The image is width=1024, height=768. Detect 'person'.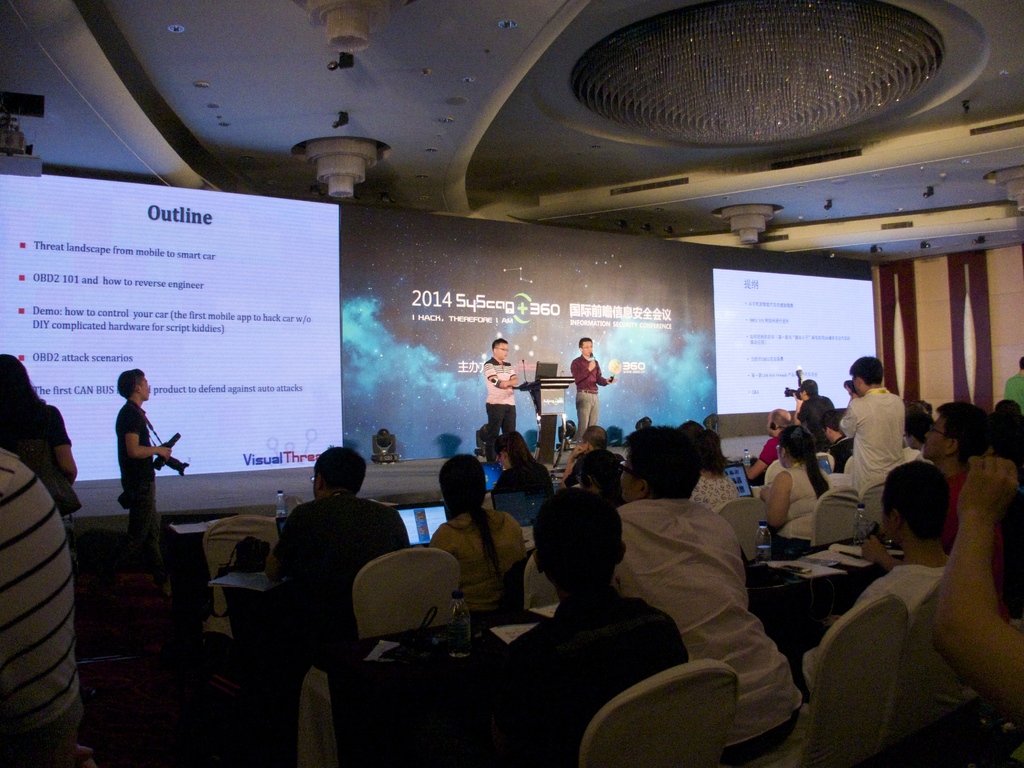
Detection: bbox=(822, 456, 954, 636).
